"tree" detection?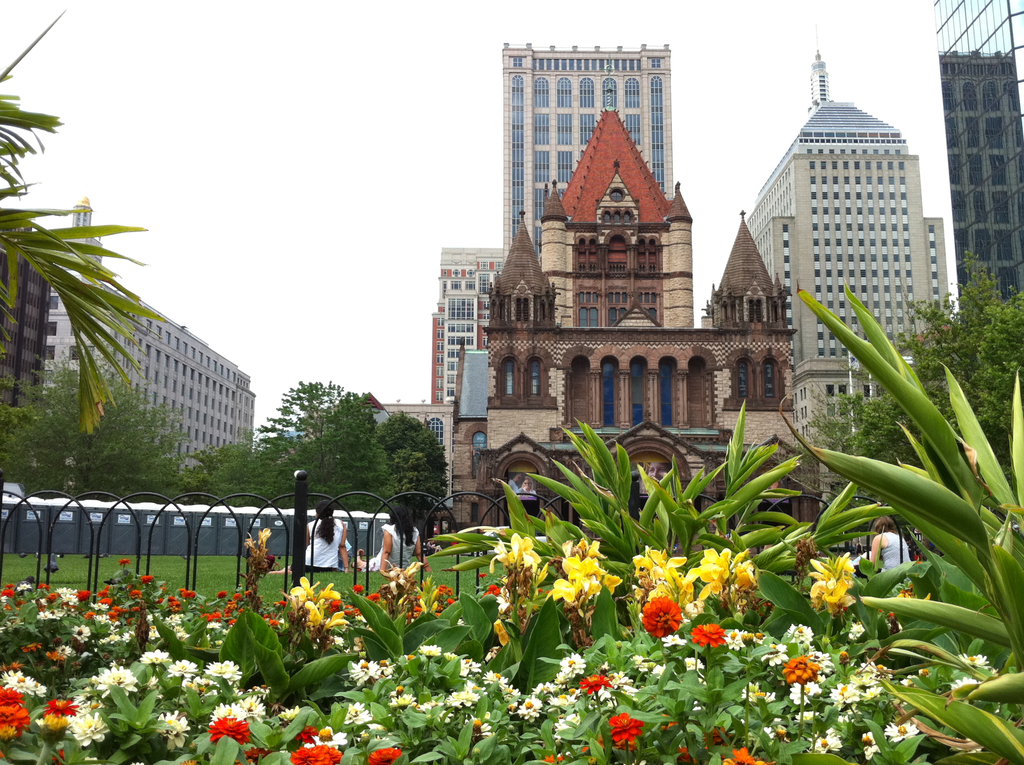
0, 0, 138, 497
